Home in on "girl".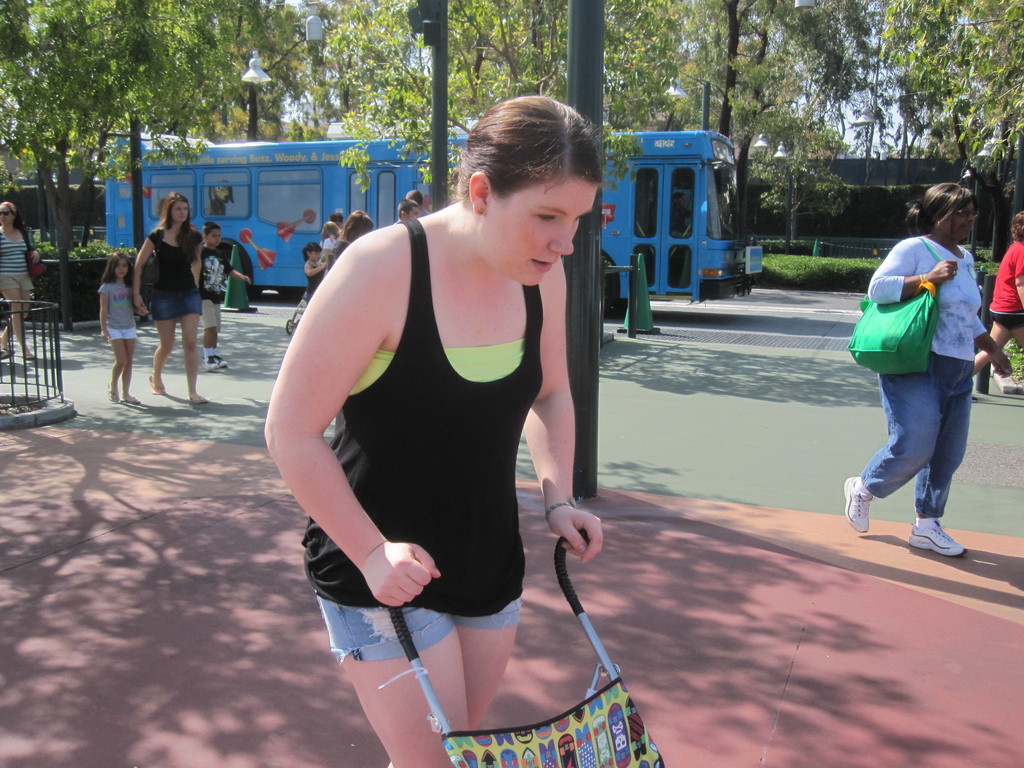
Homed in at region(98, 250, 139, 406).
